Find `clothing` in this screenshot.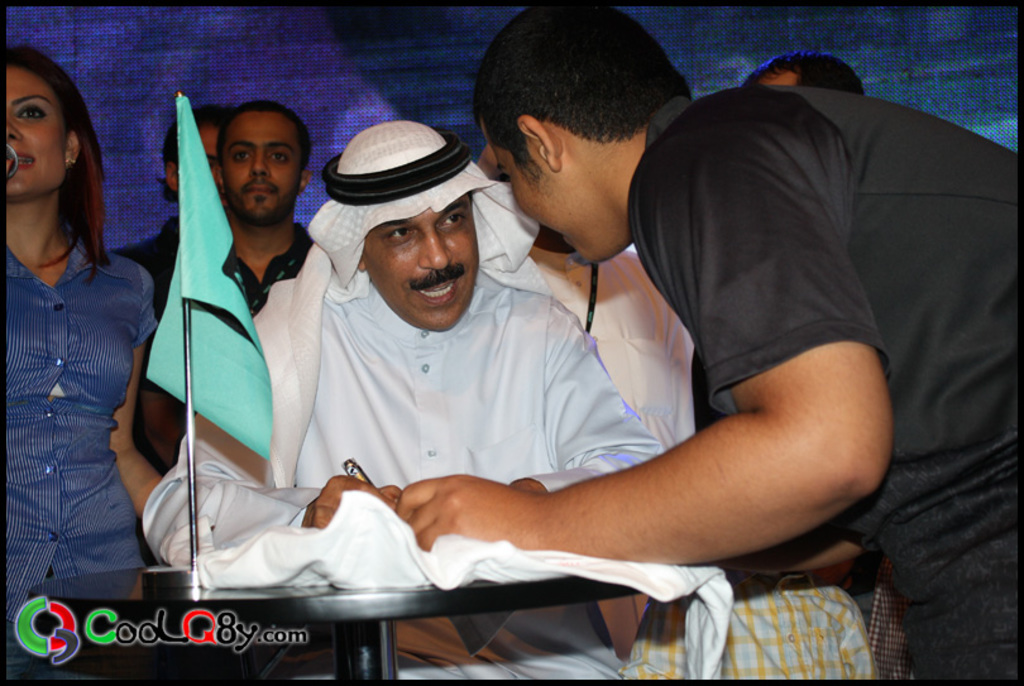
The bounding box for `clothing` is select_region(8, 143, 143, 595).
